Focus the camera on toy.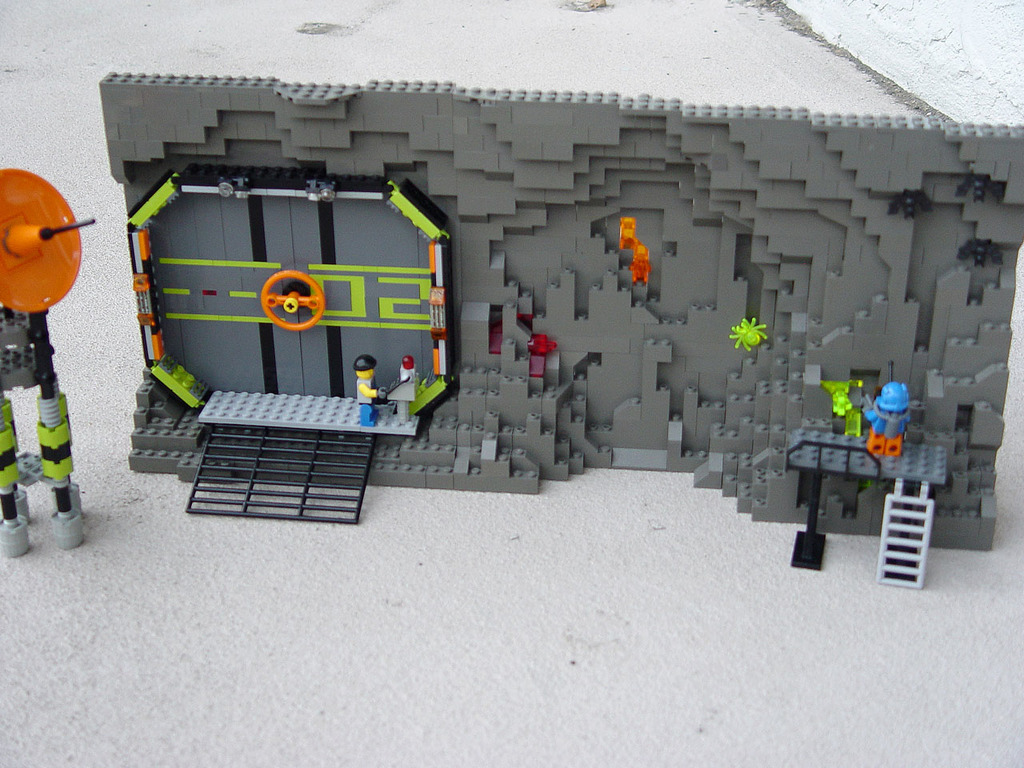
Focus region: 0 146 113 563.
